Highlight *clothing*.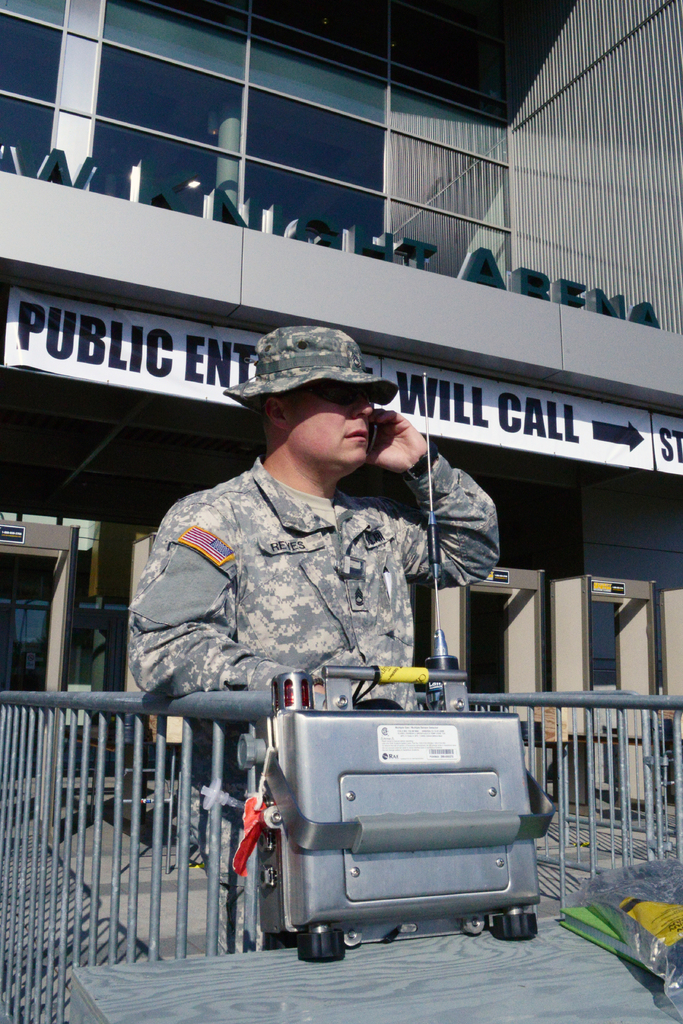
Highlighted region: (151, 435, 468, 711).
